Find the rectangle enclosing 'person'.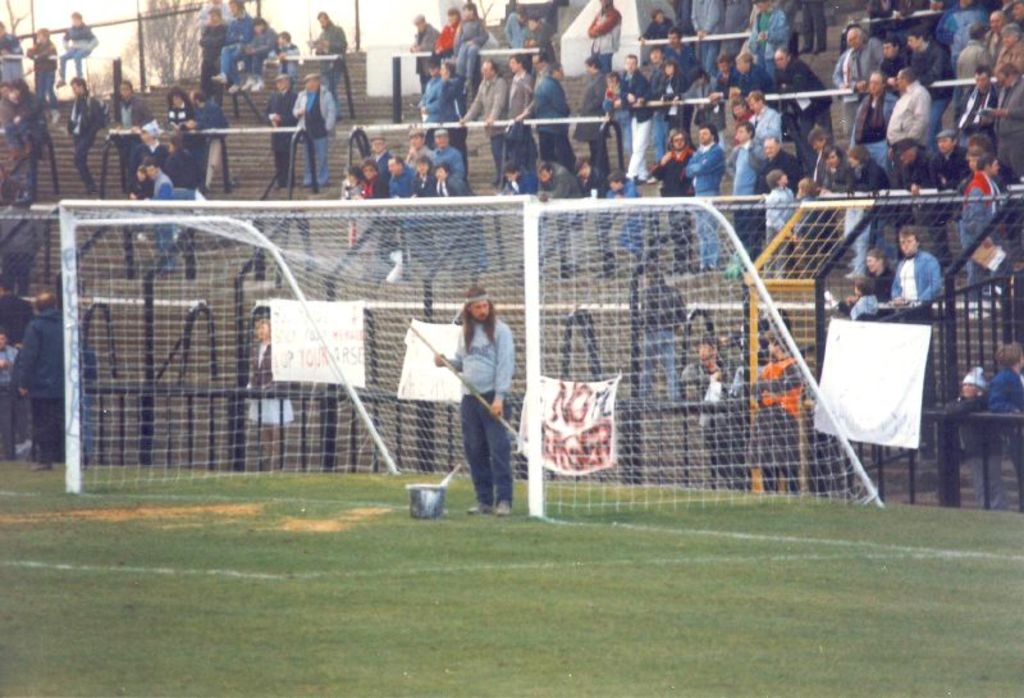
bbox(771, 173, 795, 278).
